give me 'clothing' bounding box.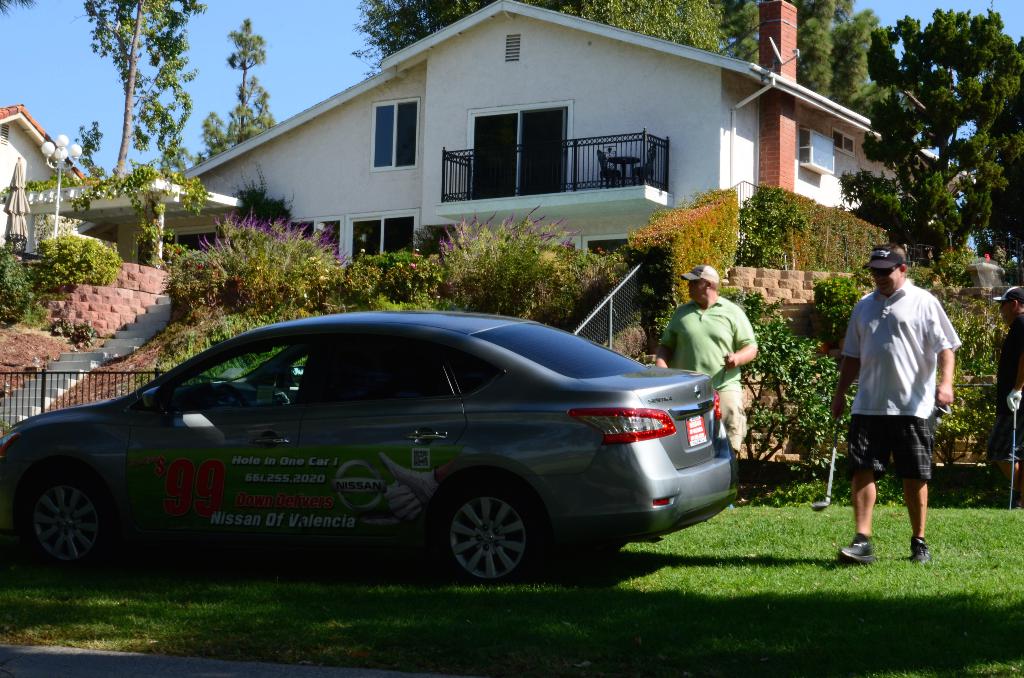
<region>835, 279, 964, 478</region>.
